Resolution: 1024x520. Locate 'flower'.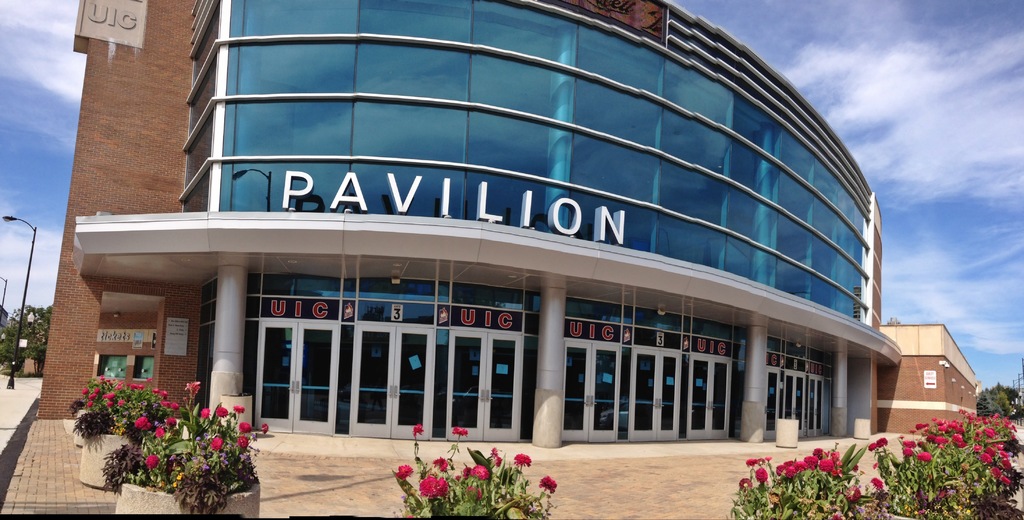
537, 473, 557, 492.
